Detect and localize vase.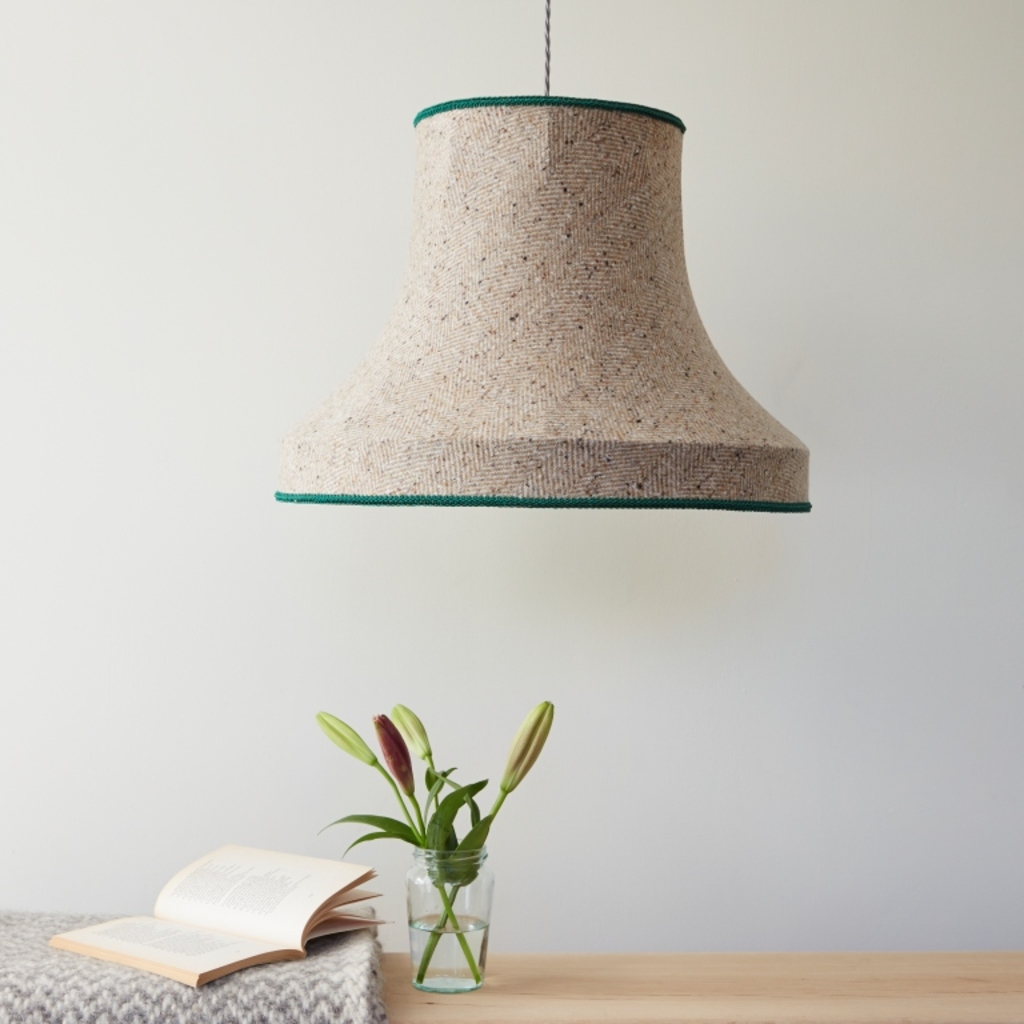
Localized at region(407, 847, 500, 992).
